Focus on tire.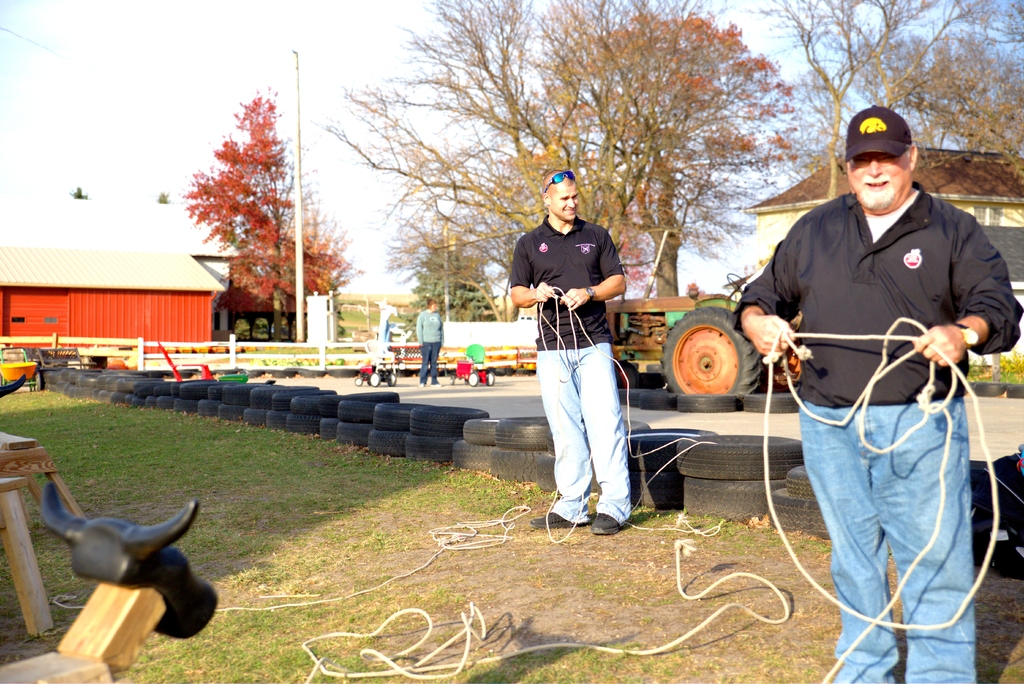
Focused at [638,391,679,412].
